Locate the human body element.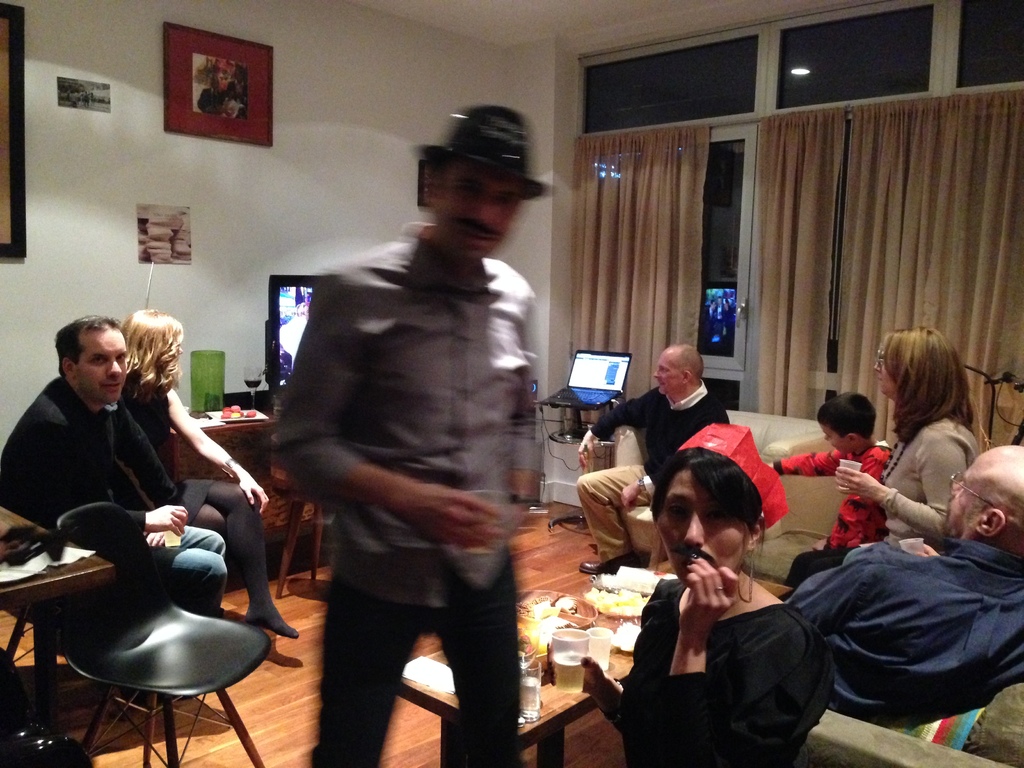
Element bbox: BBox(563, 346, 733, 573).
